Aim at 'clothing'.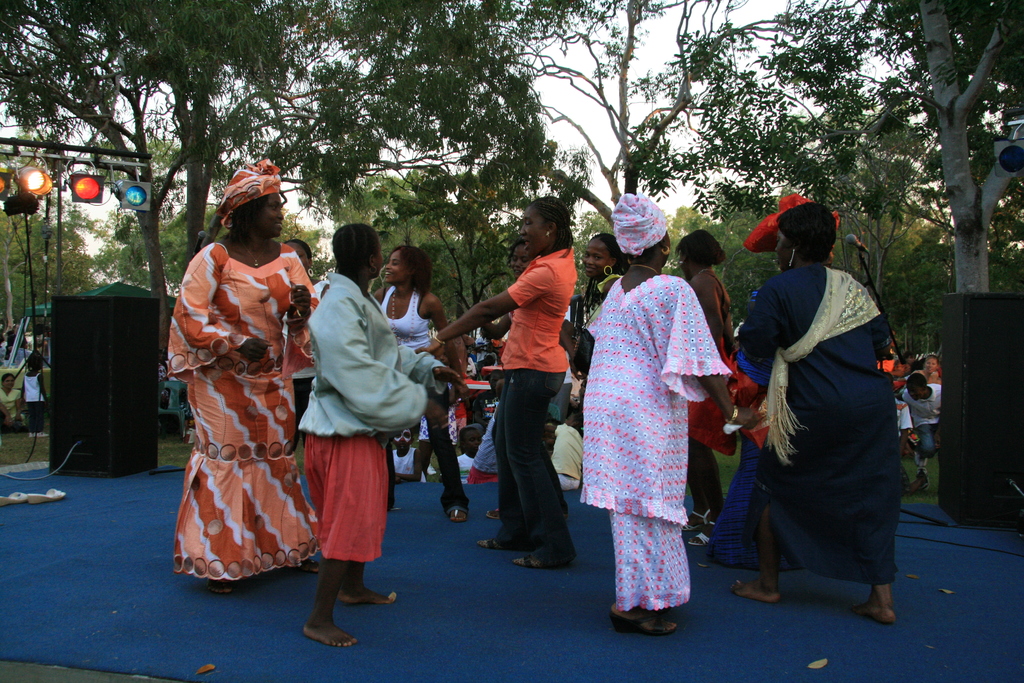
Aimed at crop(24, 369, 45, 435).
